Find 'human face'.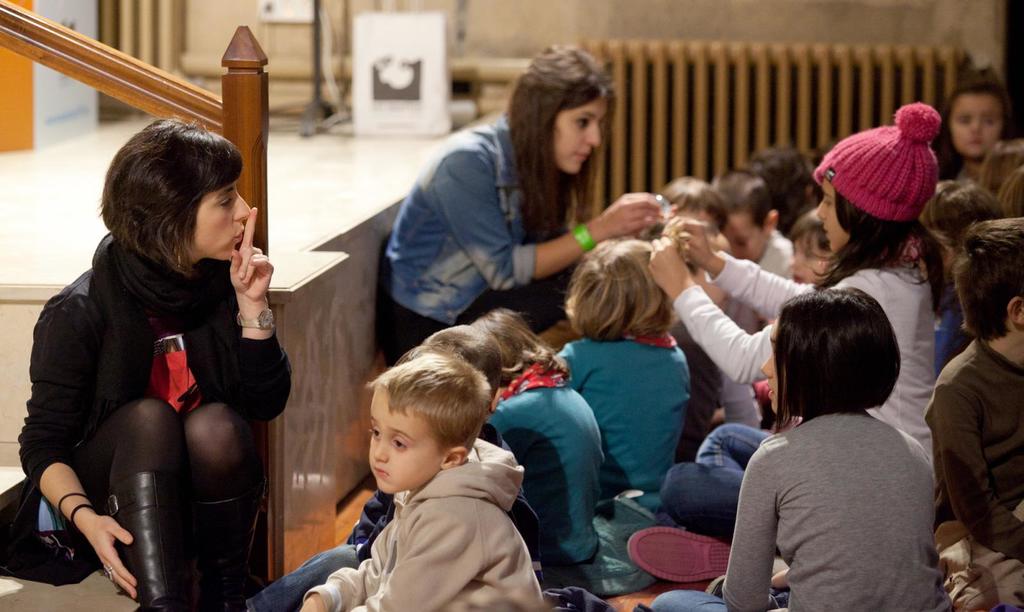
(left=557, top=91, right=602, bottom=172).
